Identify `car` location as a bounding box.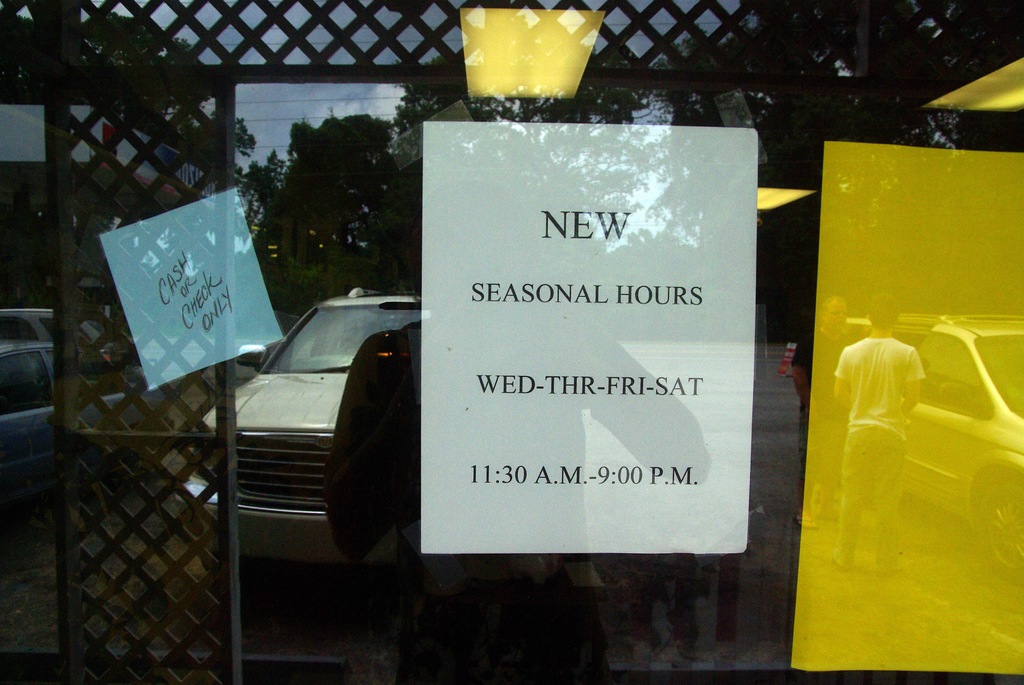
0, 310, 145, 526.
